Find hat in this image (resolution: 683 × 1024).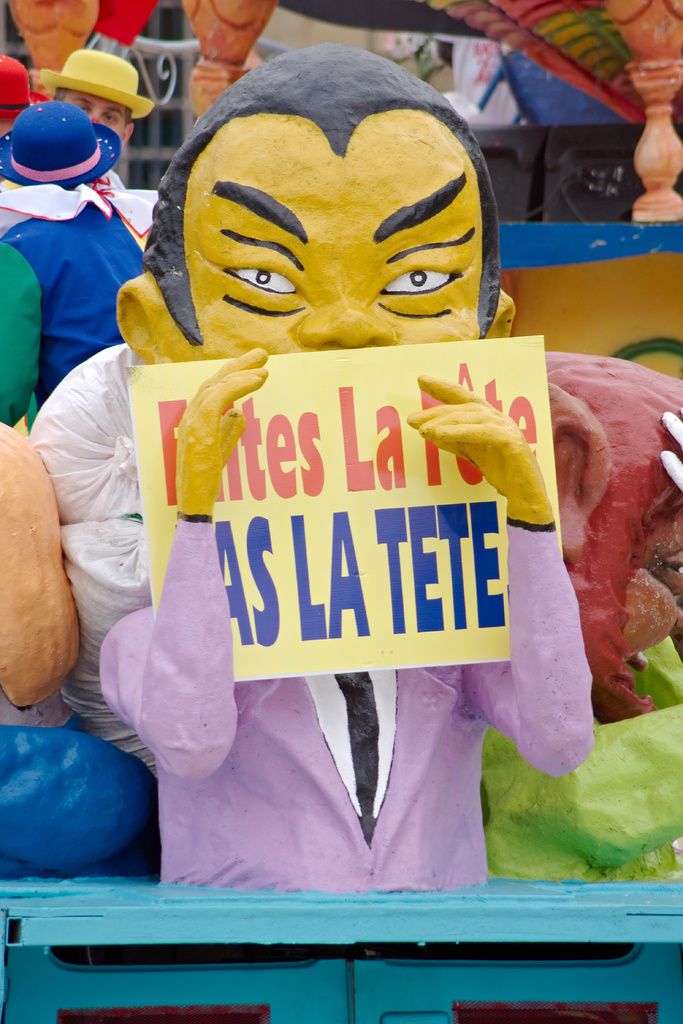
0/99/126/189.
